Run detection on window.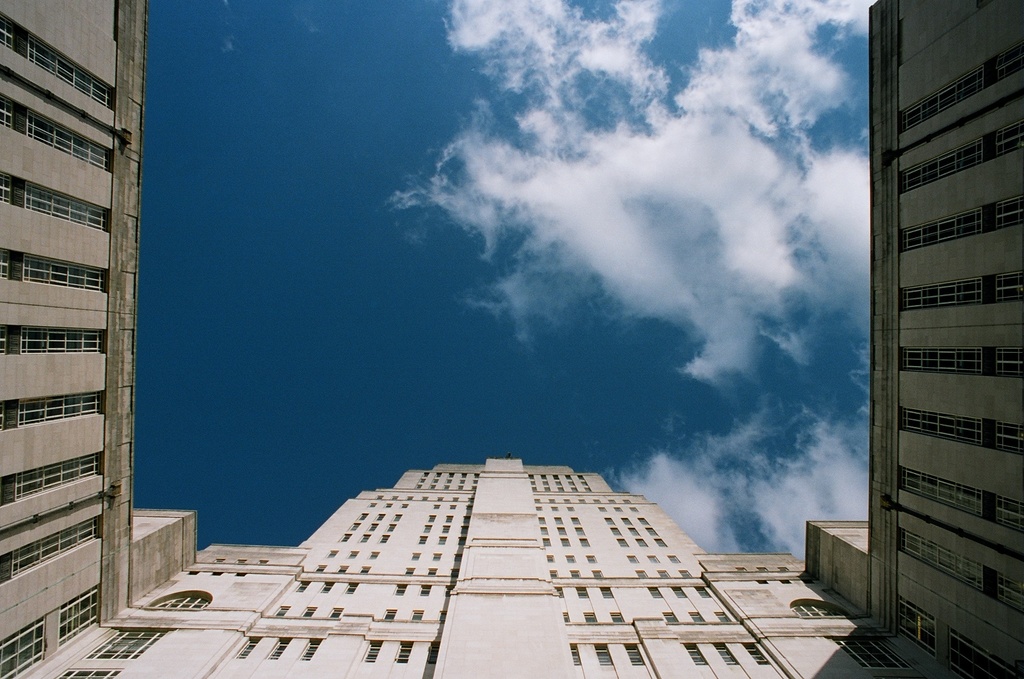
Result: [529,479,537,485].
